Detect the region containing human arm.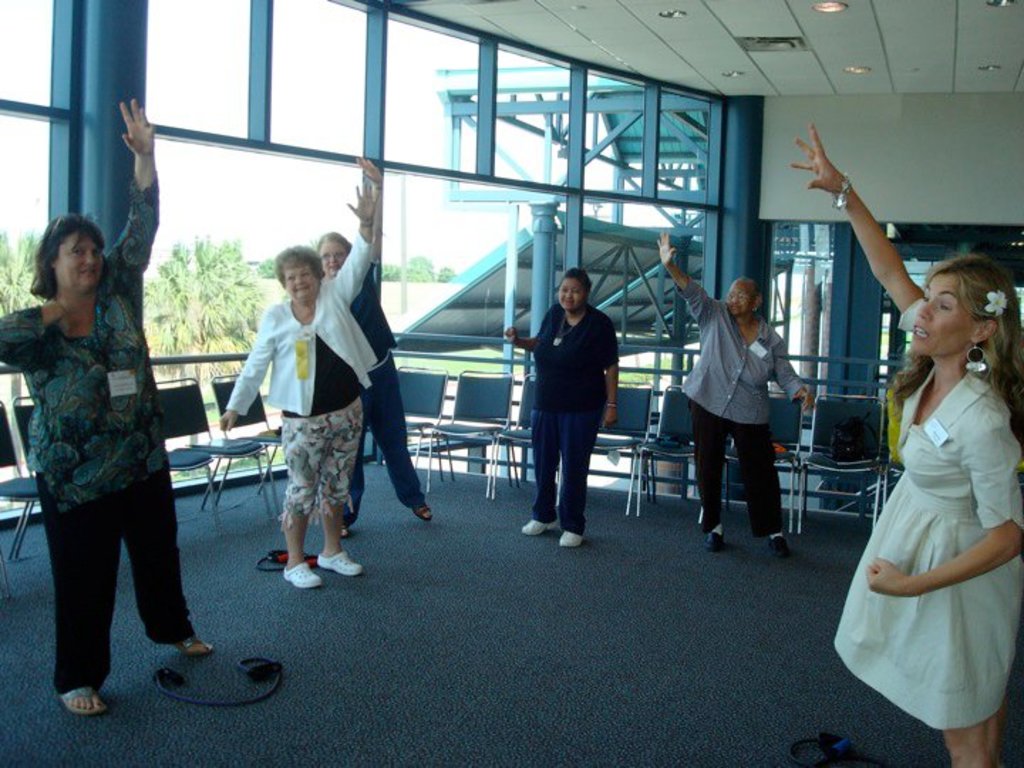
602, 319, 617, 431.
